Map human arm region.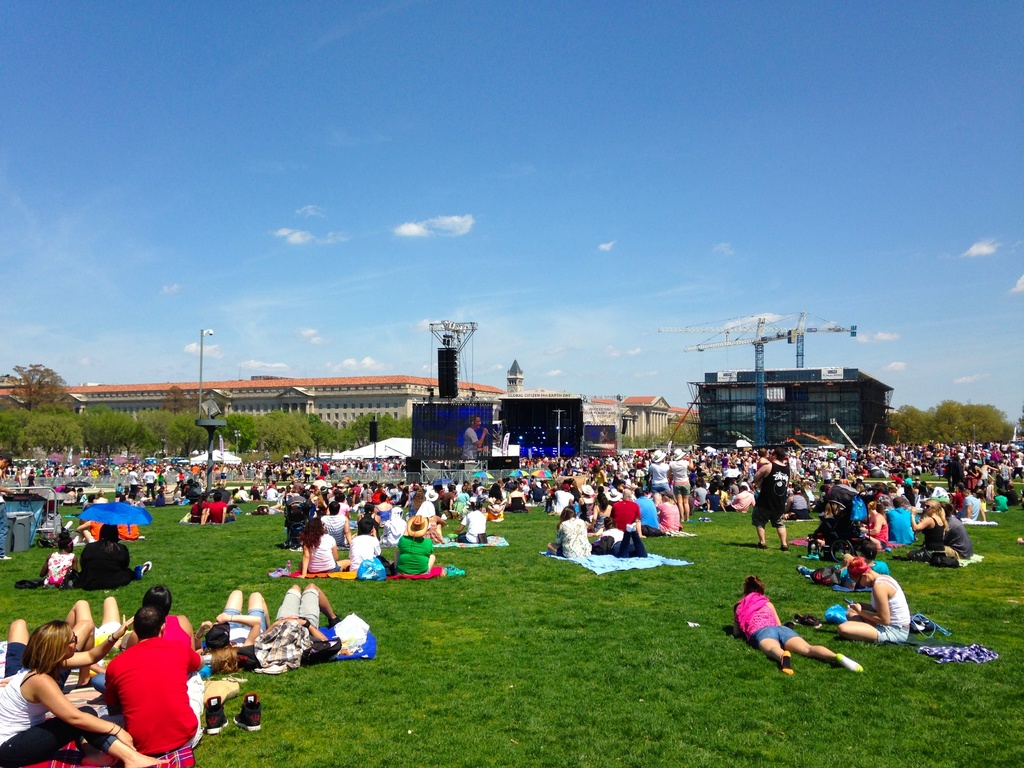
Mapped to bbox=(484, 498, 499, 511).
